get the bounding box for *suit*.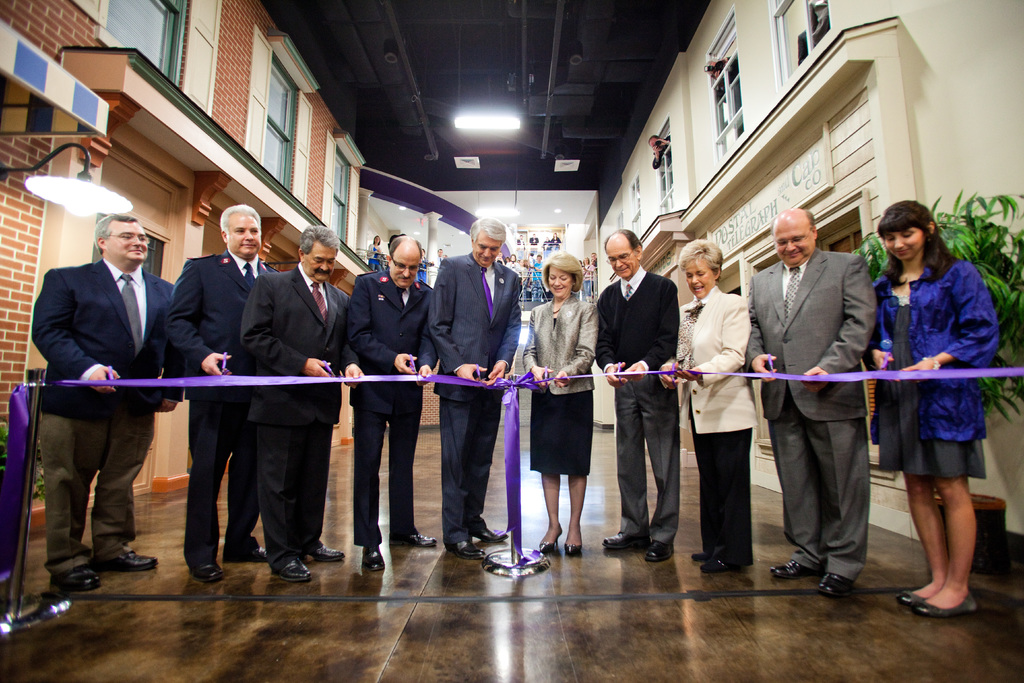
bbox=[41, 206, 163, 582].
